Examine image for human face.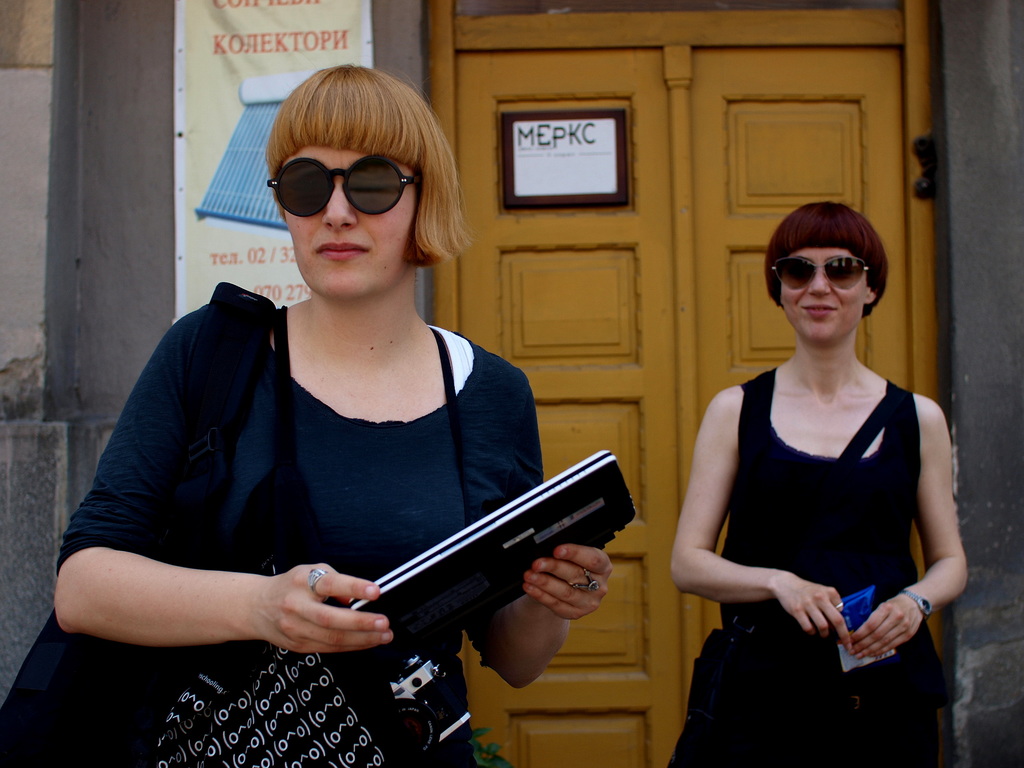
Examination result: left=783, top=246, right=869, bottom=344.
